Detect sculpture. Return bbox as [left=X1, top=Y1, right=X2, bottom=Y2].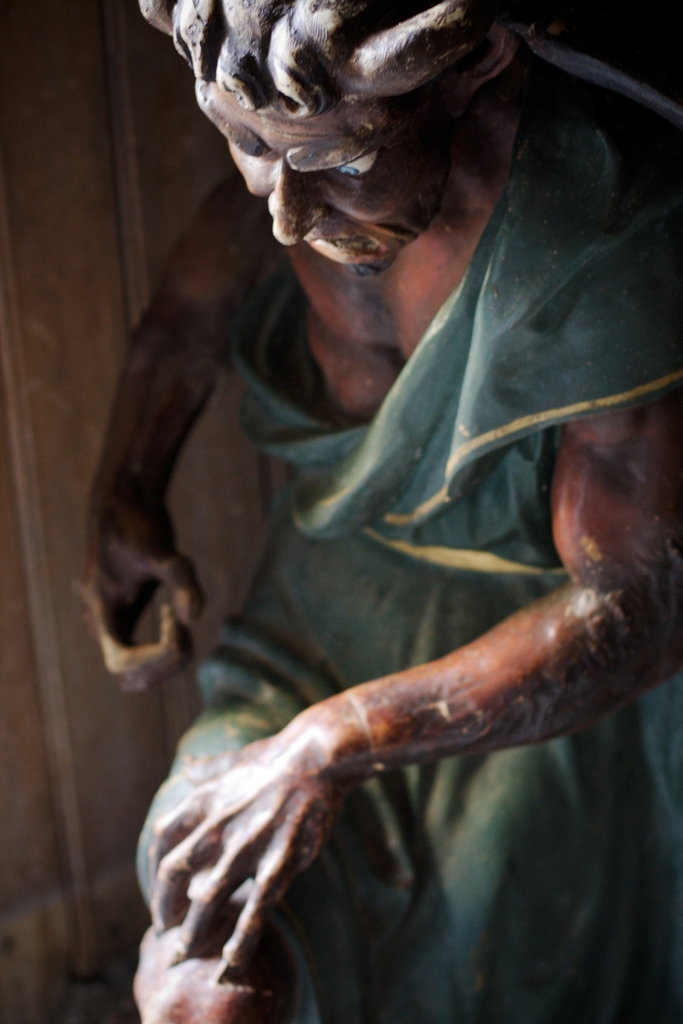
[left=68, top=36, right=680, bottom=1011].
